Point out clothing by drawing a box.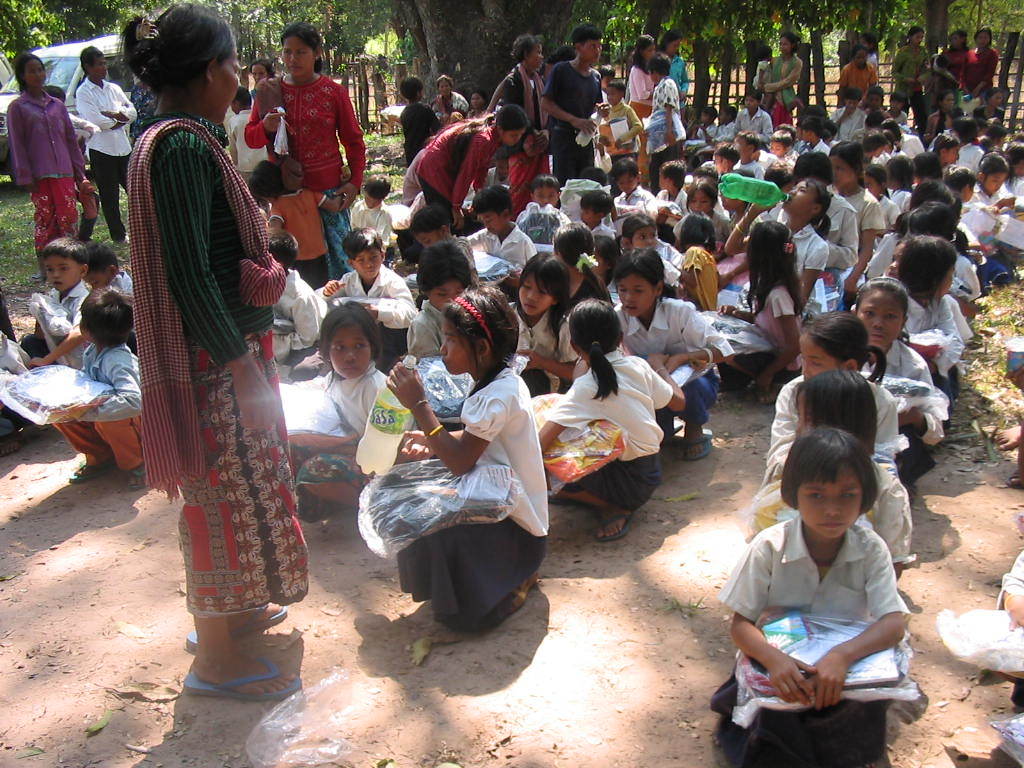
[x1=244, y1=70, x2=367, y2=268].
